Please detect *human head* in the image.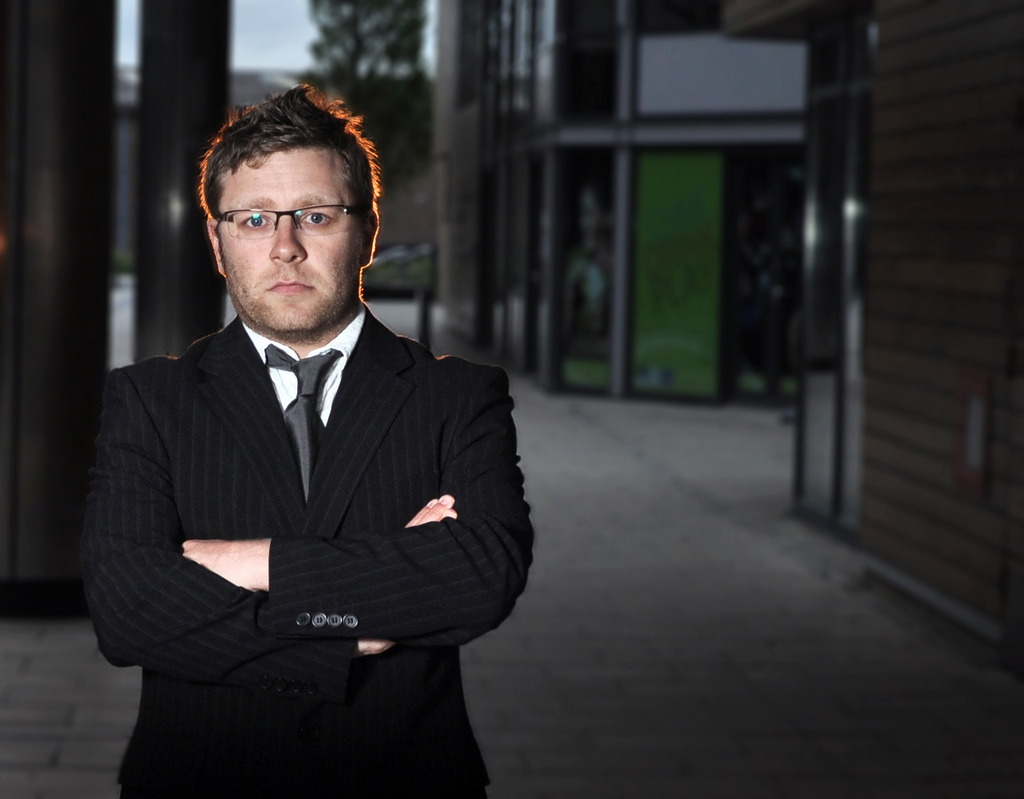
[left=184, top=84, right=380, bottom=325].
